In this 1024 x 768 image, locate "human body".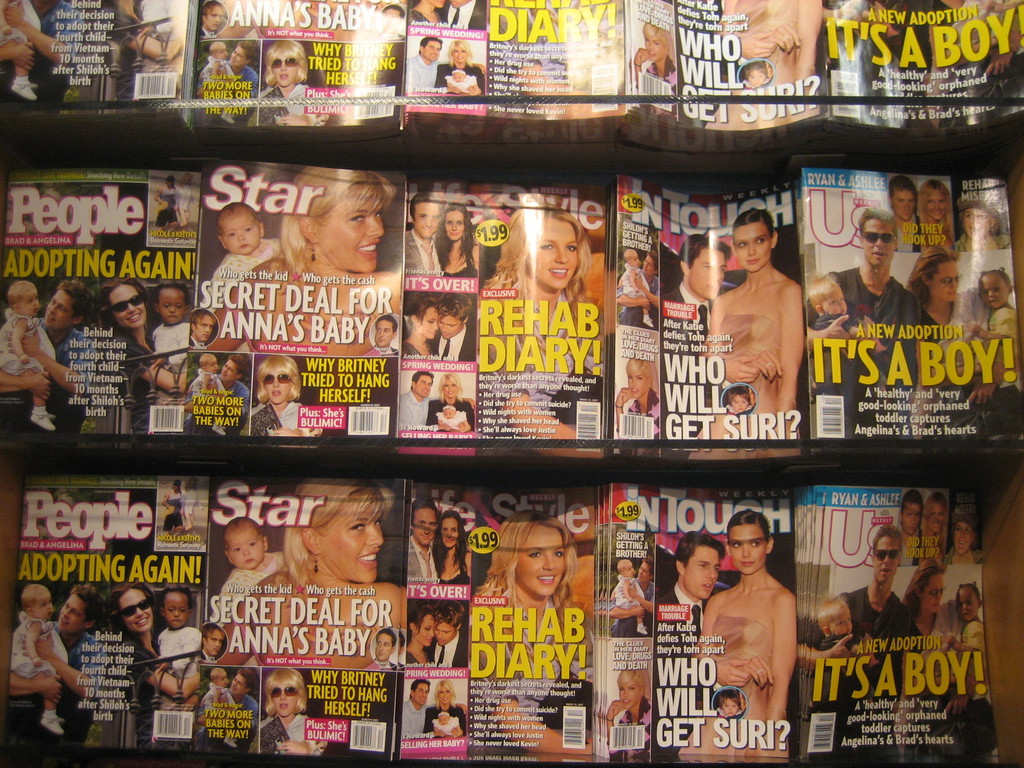
Bounding box: 255/669/328/760.
